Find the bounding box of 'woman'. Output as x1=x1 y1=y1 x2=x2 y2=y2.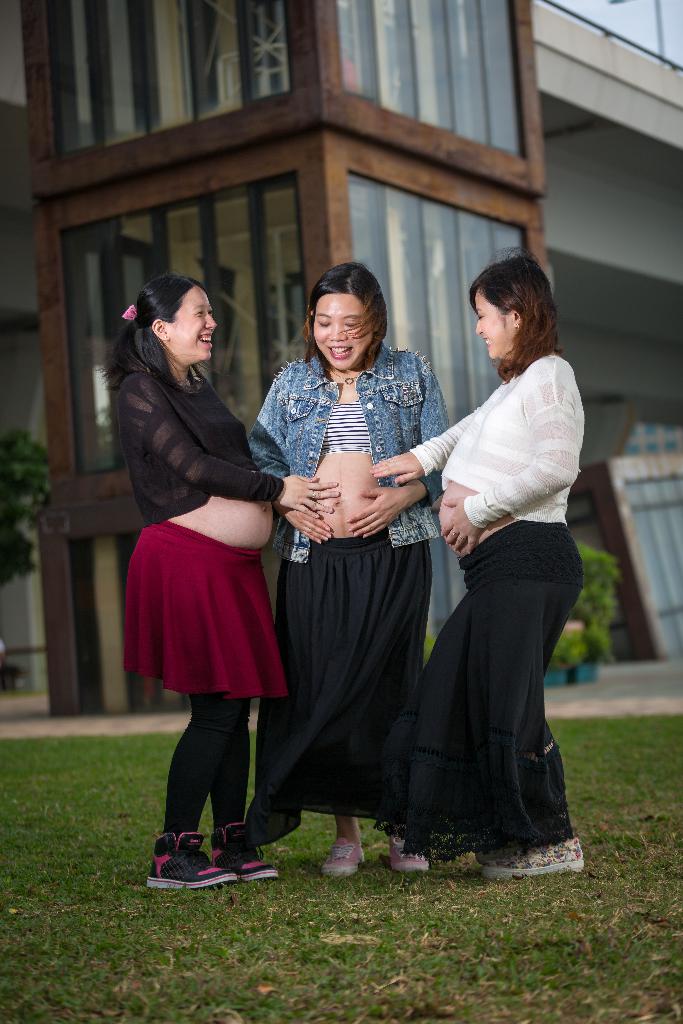
x1=411 y1=284 x2=582 y2=892.
